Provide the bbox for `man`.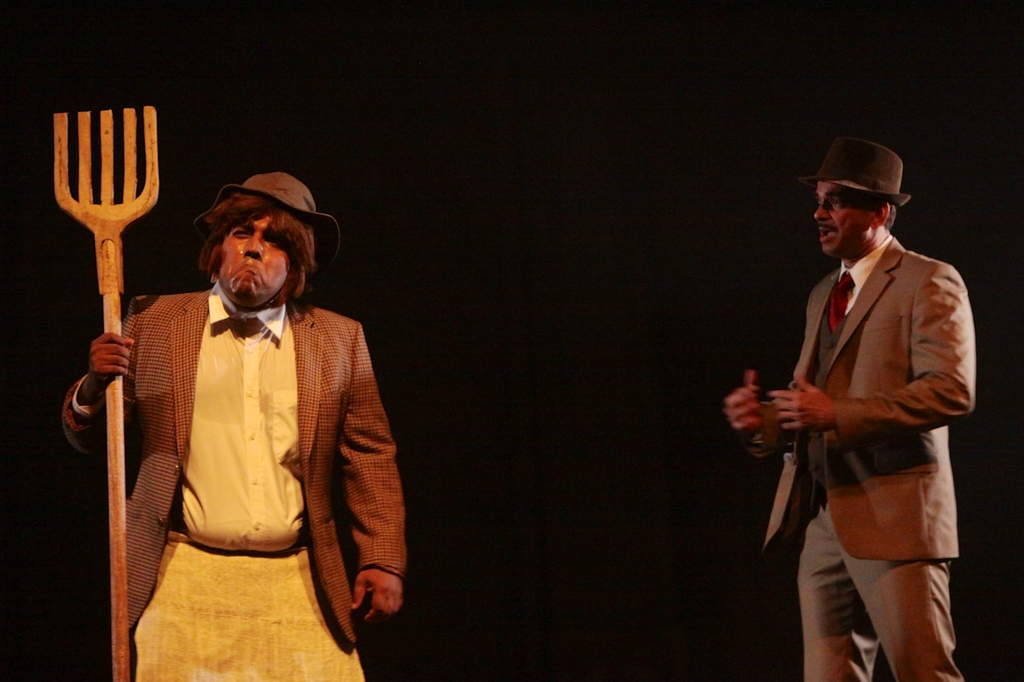
box=[60, 161, 417, 681].
